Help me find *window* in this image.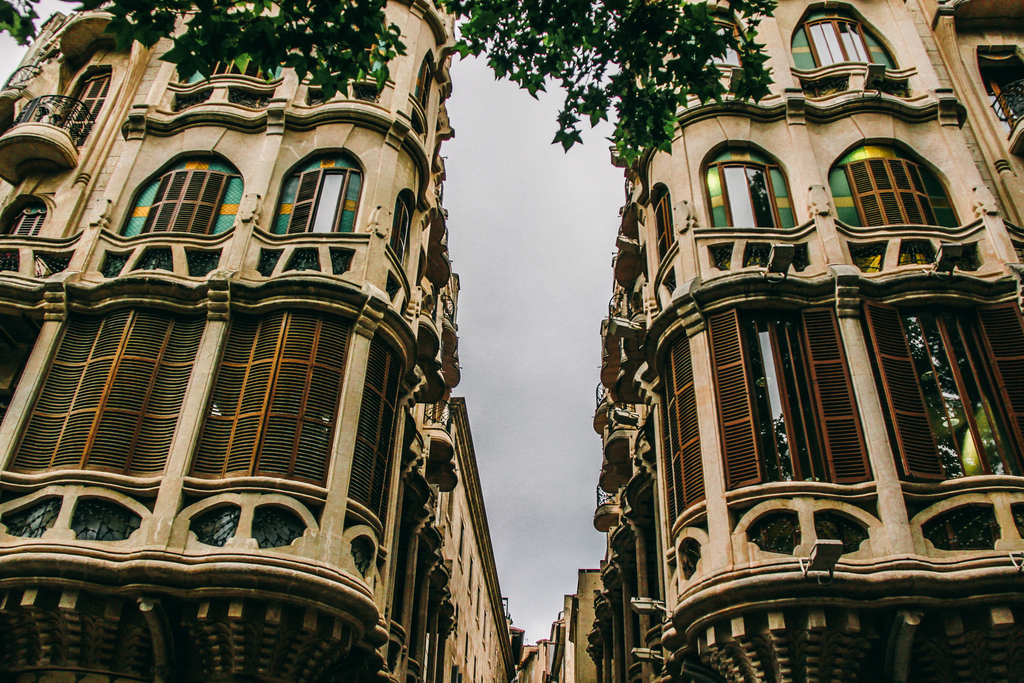
Found it: Rect(645, 290, 874, 530).
